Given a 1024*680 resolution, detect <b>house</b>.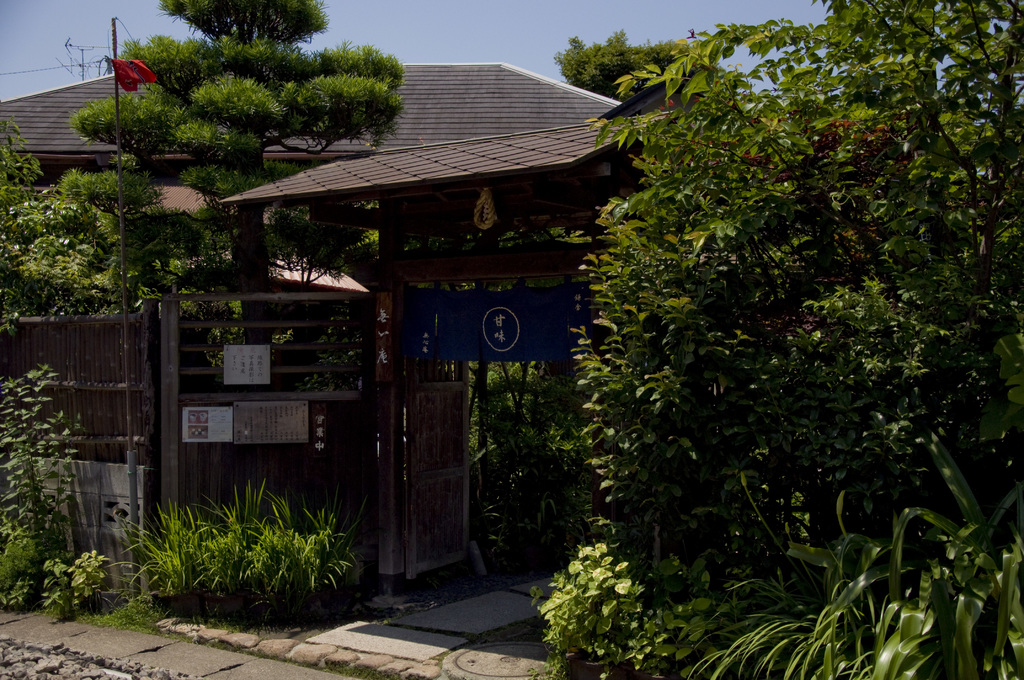
(367, 53, 666, 600).
